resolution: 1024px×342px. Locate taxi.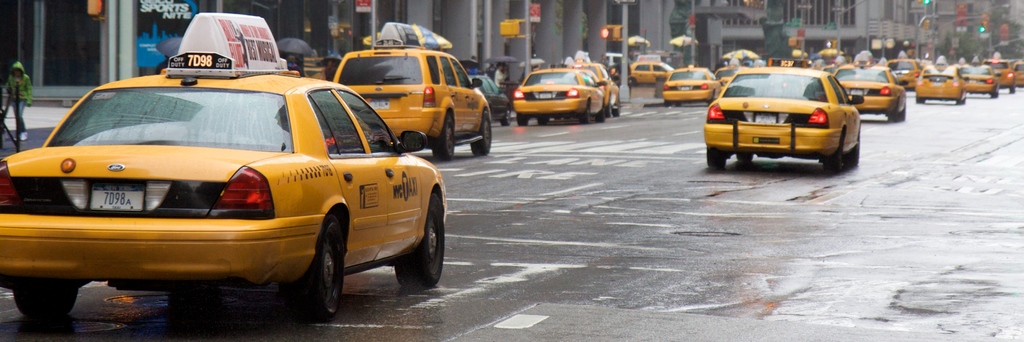
x1=514 y1=67 x2=605 y2=117.
